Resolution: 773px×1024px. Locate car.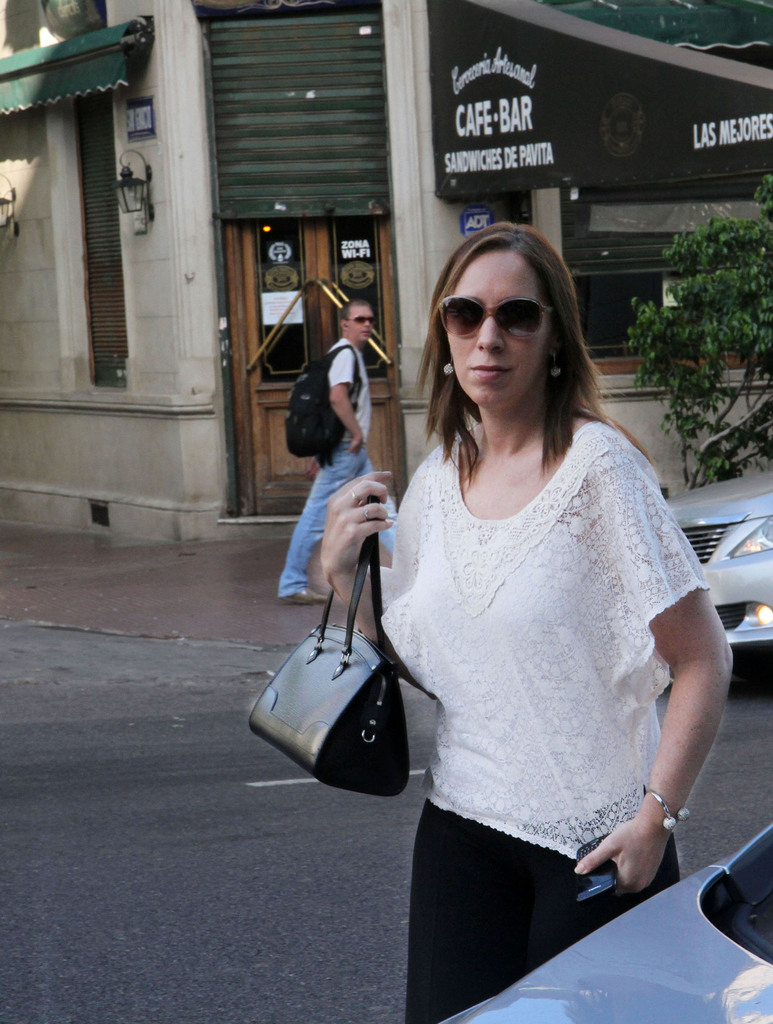
[x1=440, y1=824, x2=772, y2=1023].
